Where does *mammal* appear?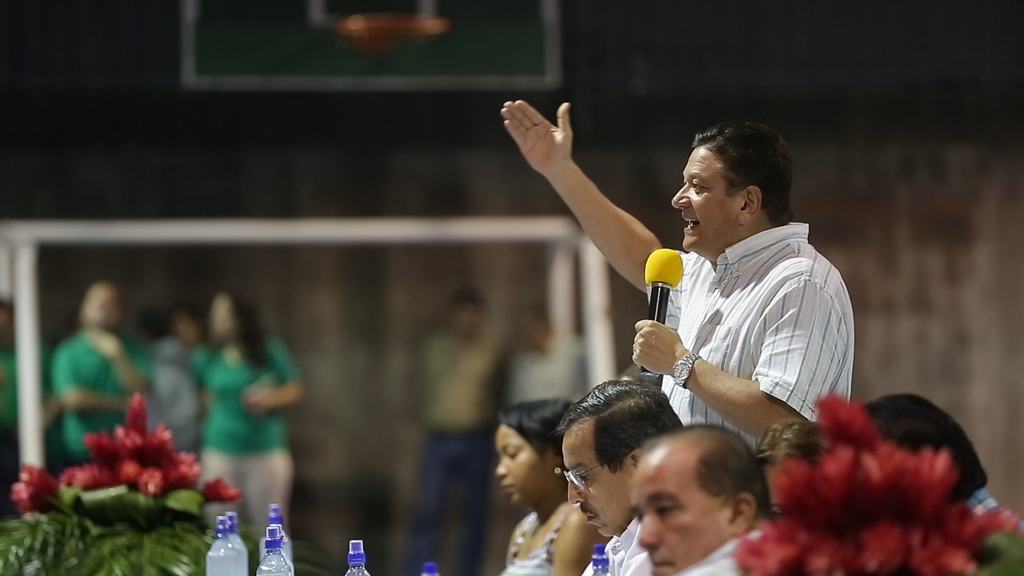
Appears at 494:397:575:575.
